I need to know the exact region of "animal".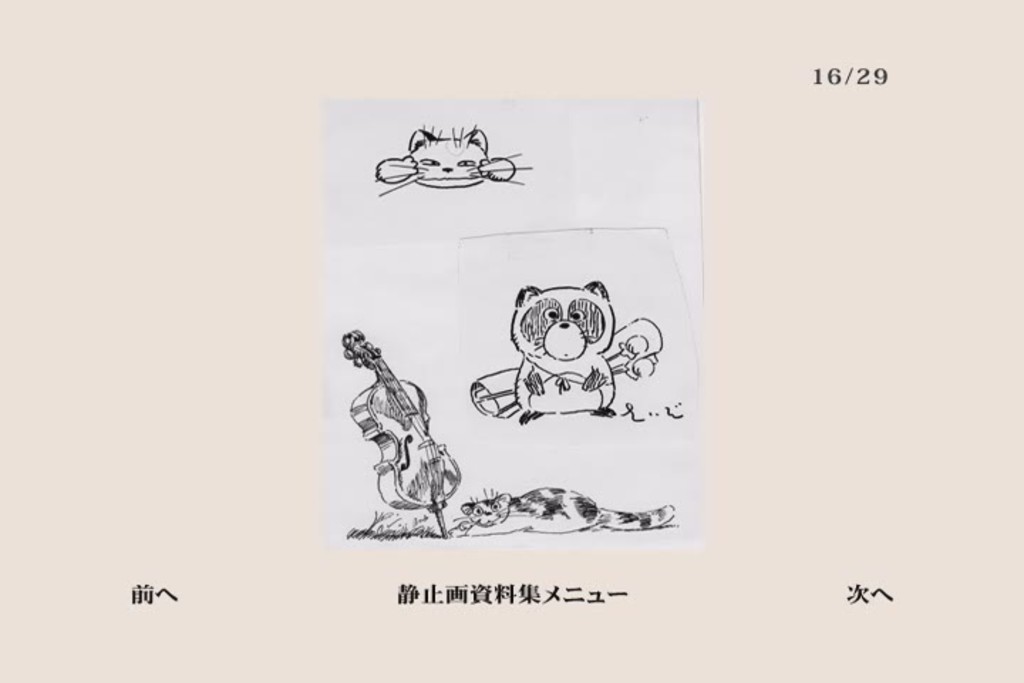
Region: (x1=452, y1=482, x2=677, y2=532).
